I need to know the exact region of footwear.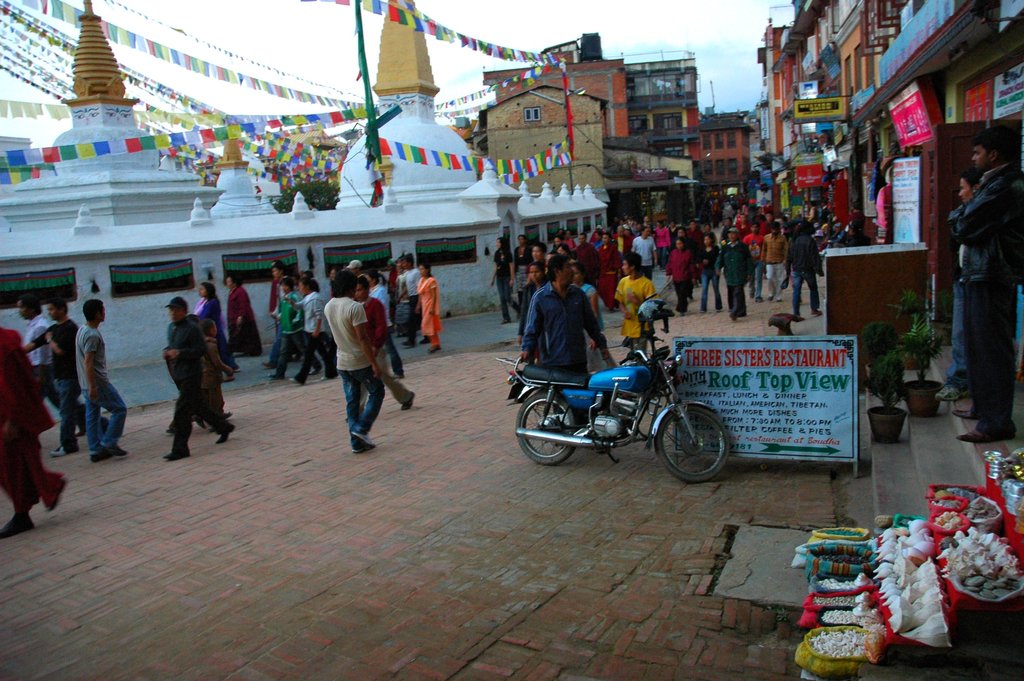
Region: bbox=(735, 292, 753, 318).
